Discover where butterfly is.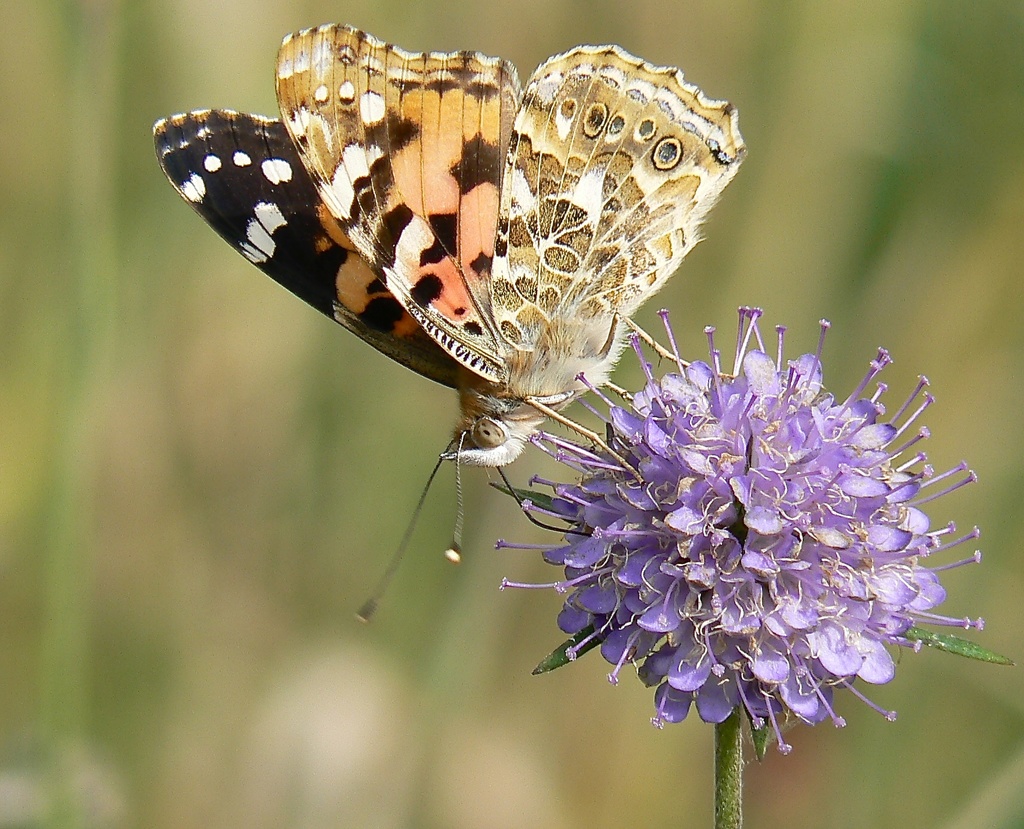
Discovered at left=156, top=22, right=762, bottom=570.
